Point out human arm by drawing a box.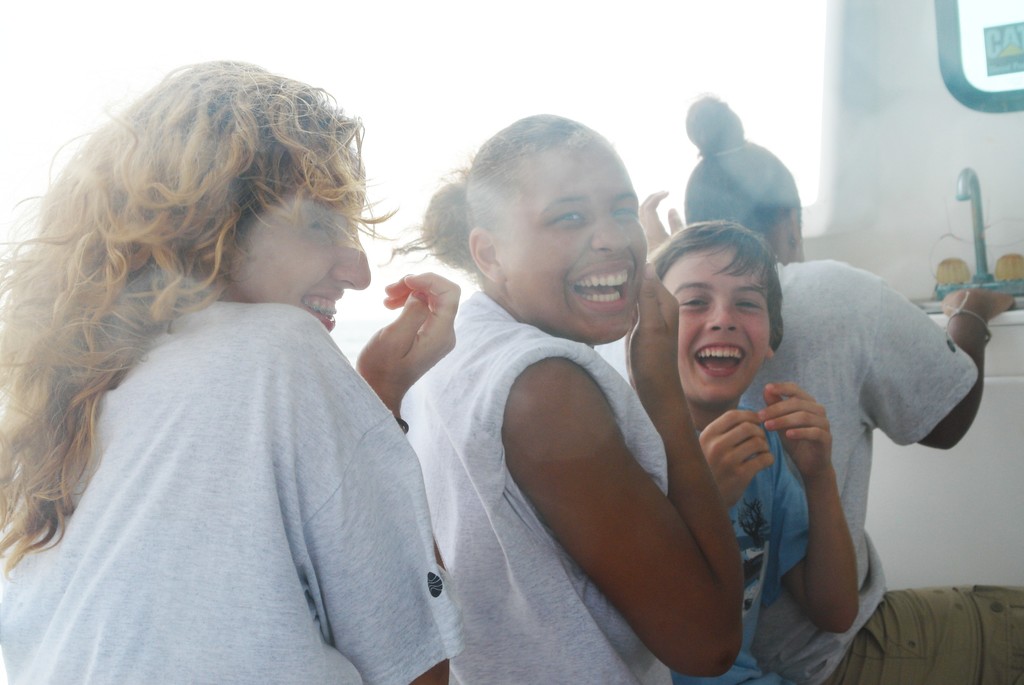
Rect(502, 262, 745, 675).
